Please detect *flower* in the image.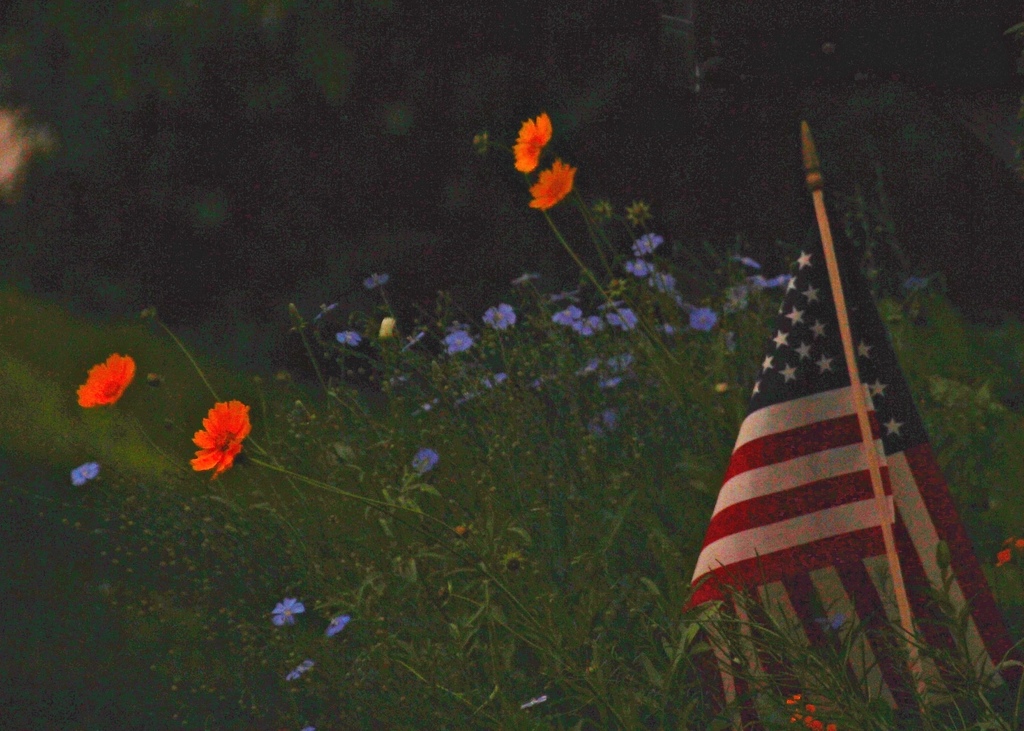
bbox=(632, 229, 665, 255).
